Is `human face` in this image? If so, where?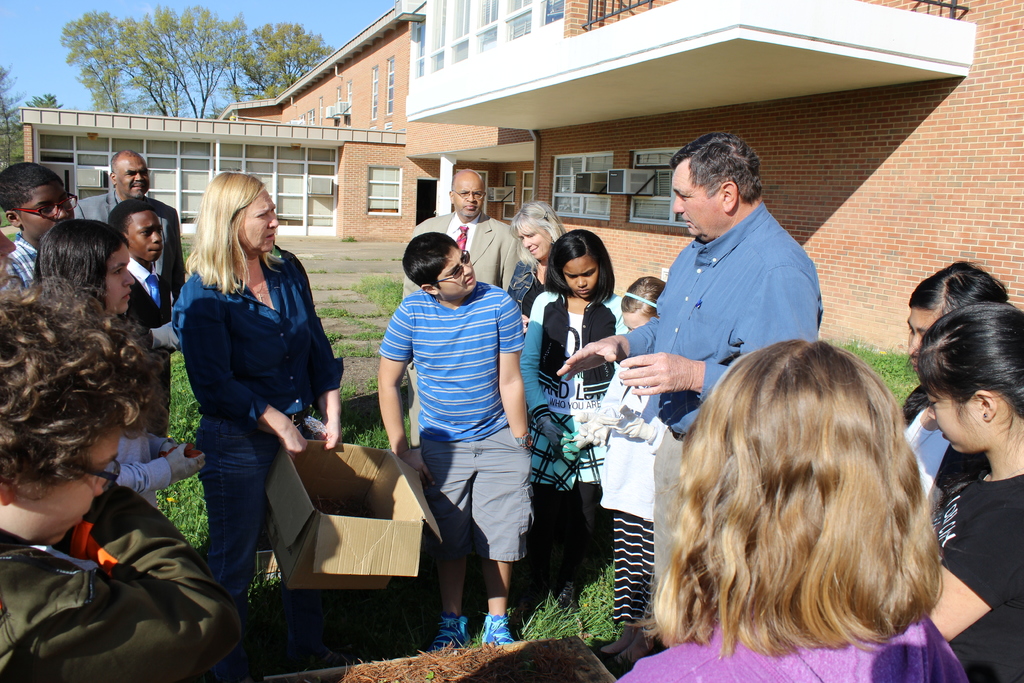
Yes, at <box>120,155,154,199</box>.
